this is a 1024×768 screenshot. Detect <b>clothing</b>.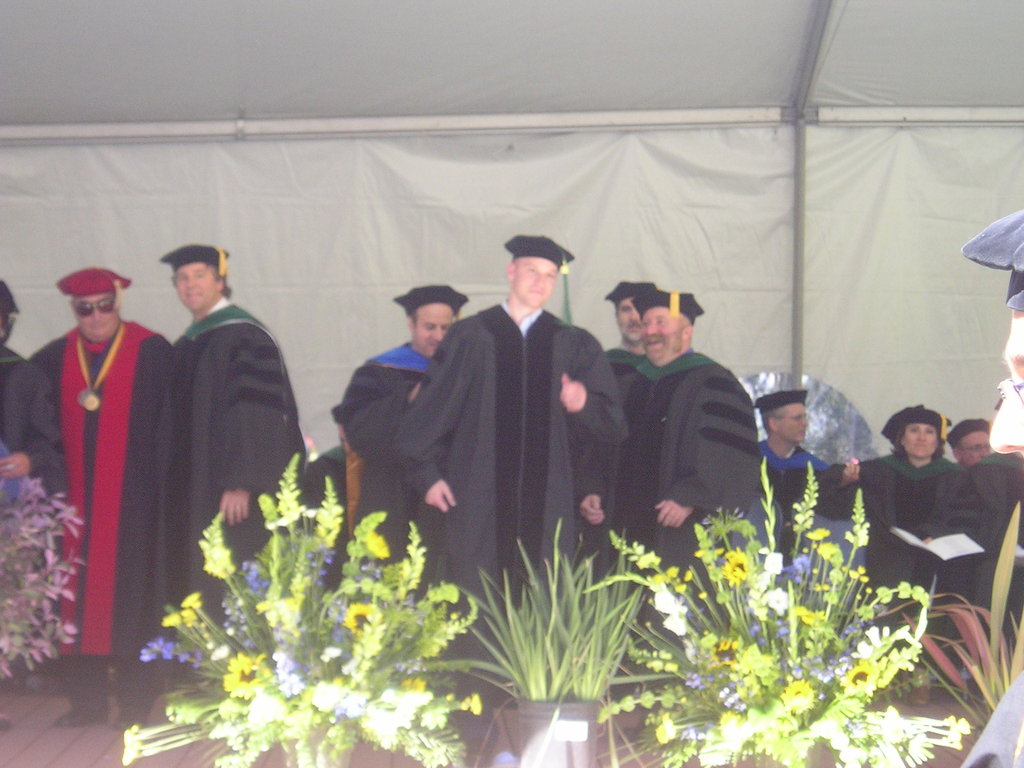
[left=388, top=302, right=629, bottom=607].
